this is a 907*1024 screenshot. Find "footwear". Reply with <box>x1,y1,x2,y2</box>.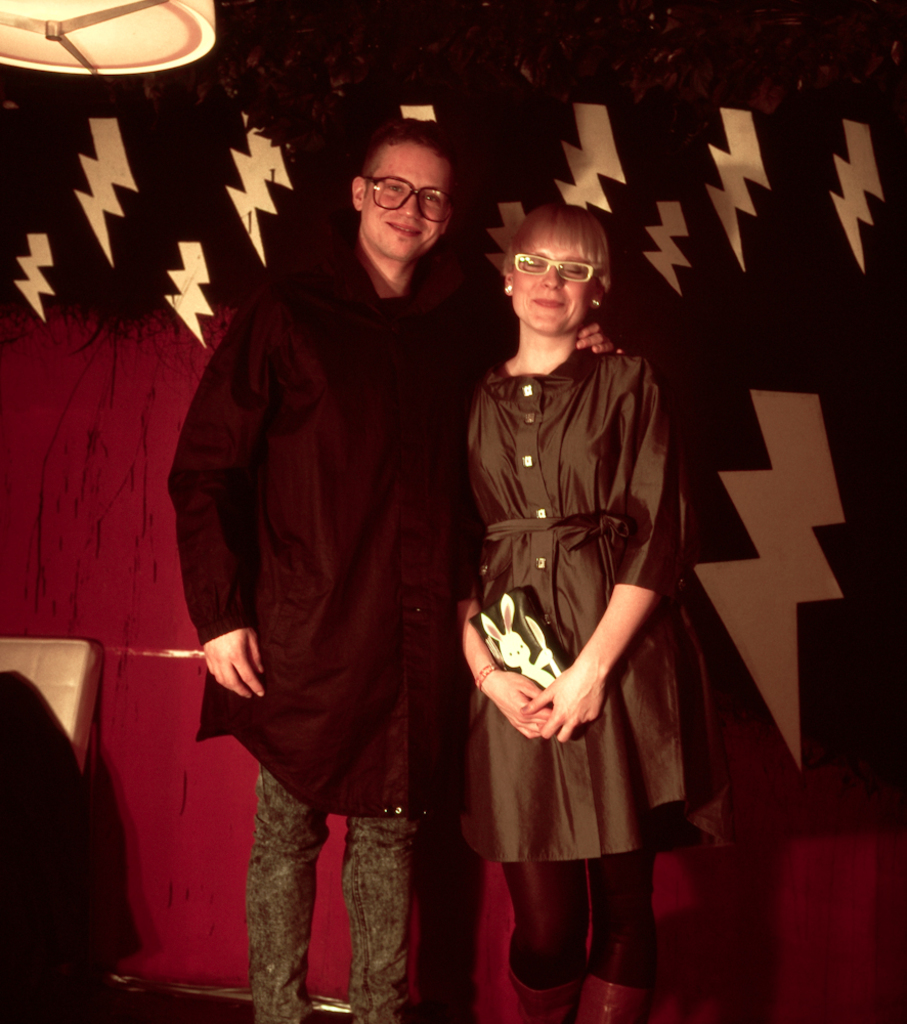
<box>573,974,649,1023</box>.
